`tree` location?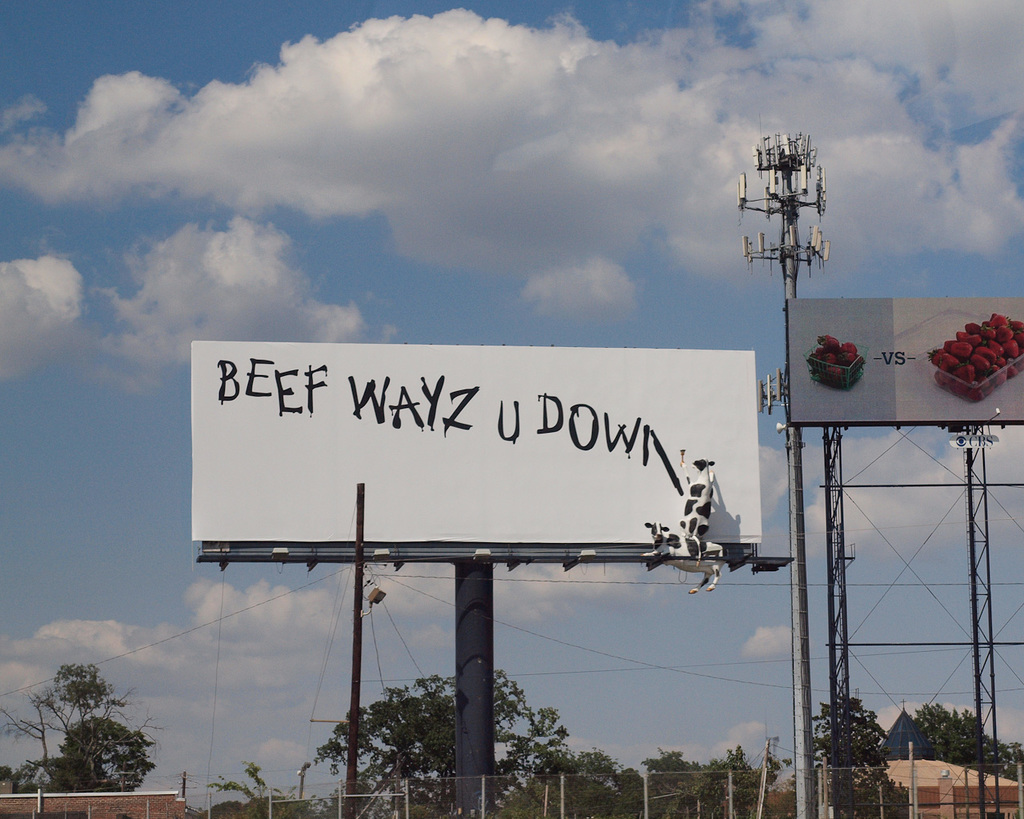
bbox=[317, 669, 577, 818]
